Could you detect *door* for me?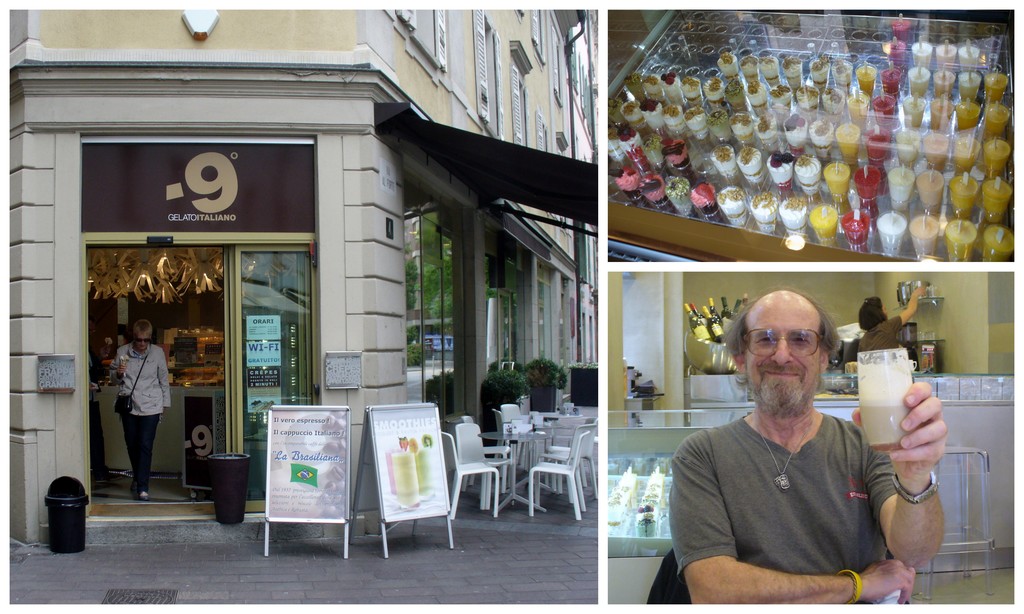
Detection result: {"x1": 228, "y1": 245, "x2": 316, "y2": 514}.
